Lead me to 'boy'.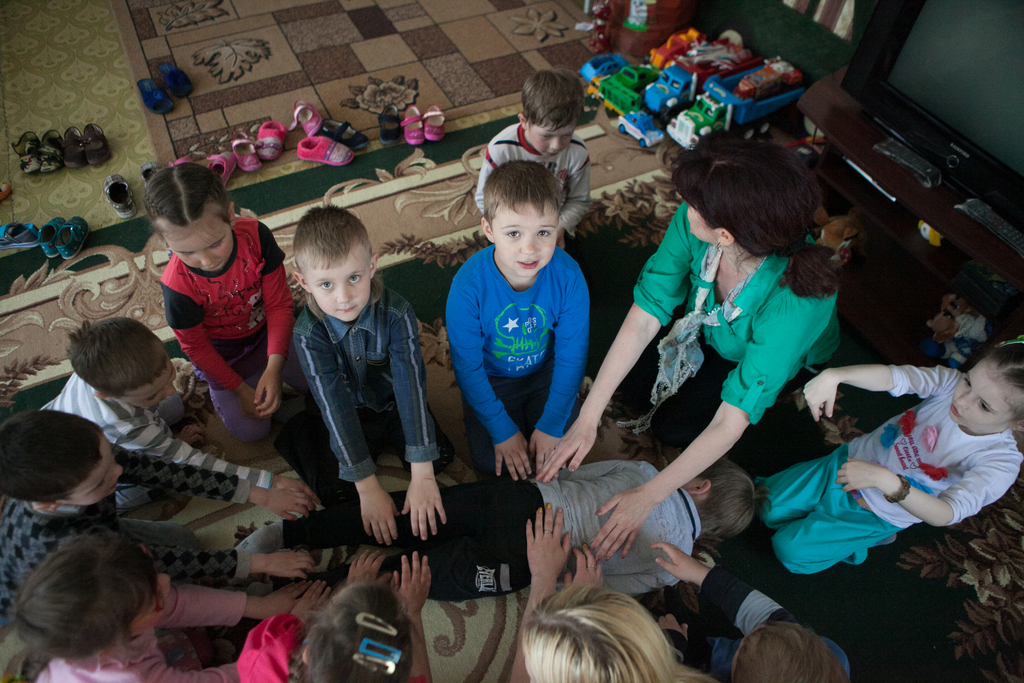
Lead to x1=33, y1=308, x2=314, y2=500.
